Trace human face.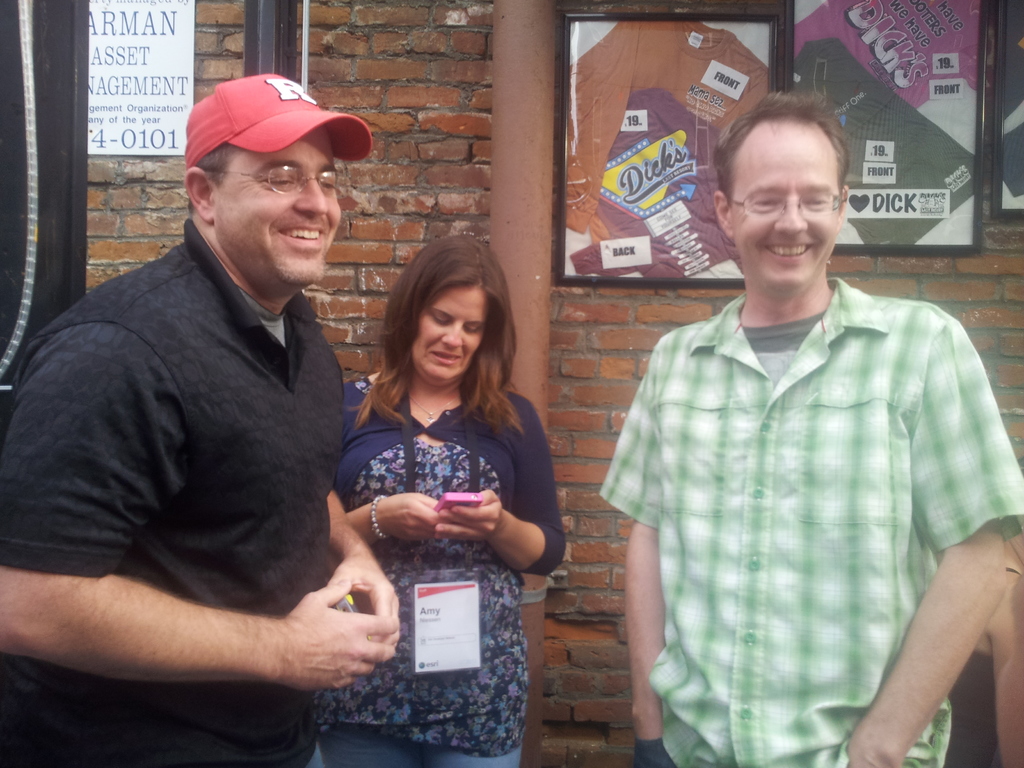
Traced to region(411, 287, 486, 388).
